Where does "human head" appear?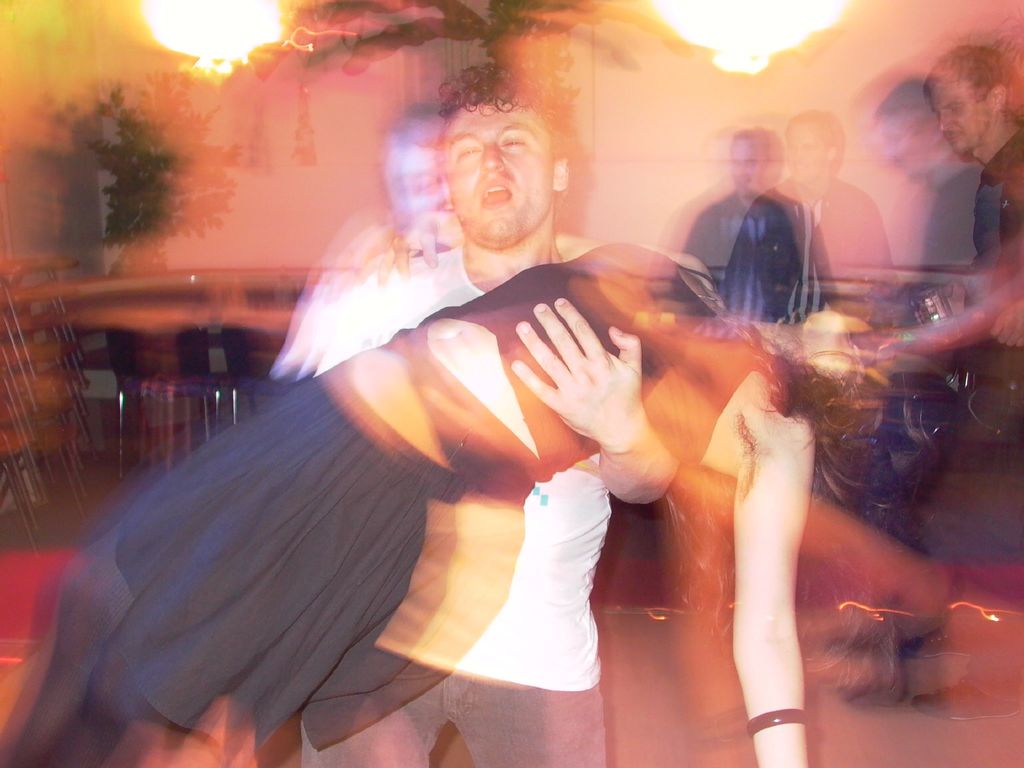
Appears at x1=797, y1=299, x2=949, y2=483.
